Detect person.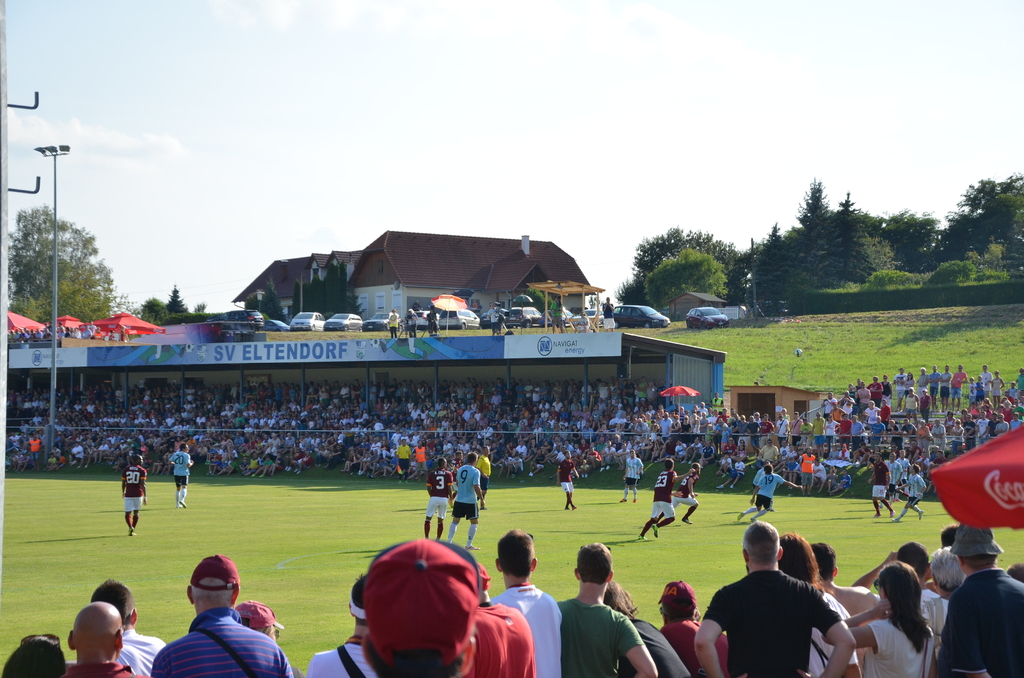
Detected at [692,520,863,677].
